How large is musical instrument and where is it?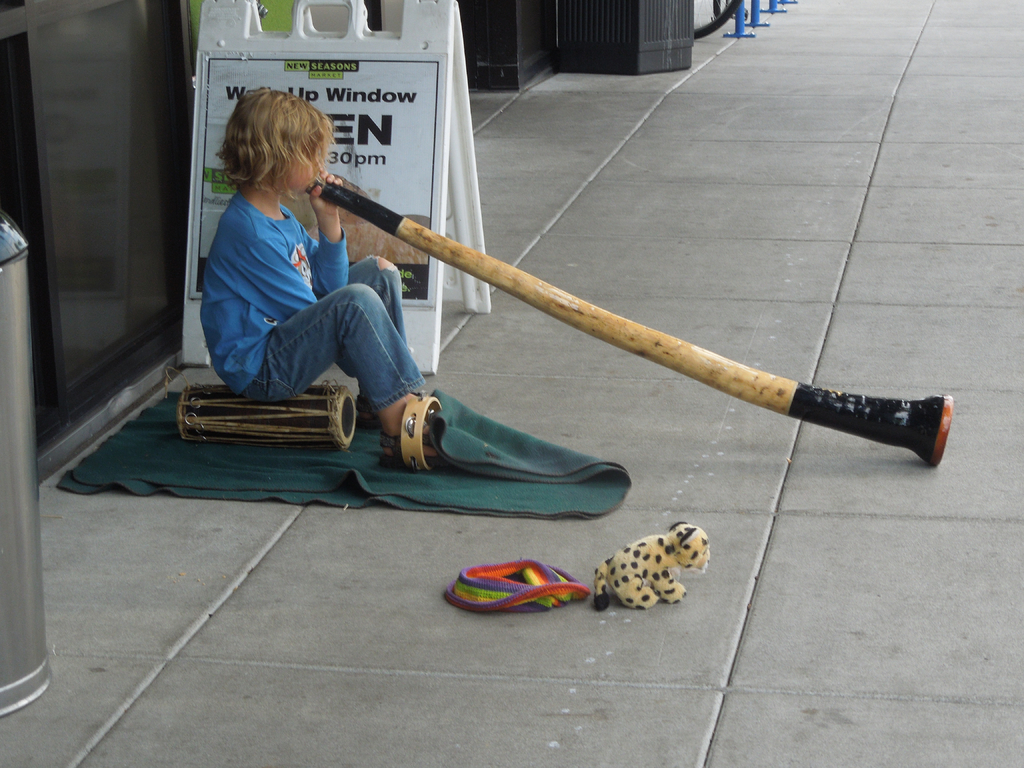
Bounding box: [x1=166, y1=378, x2=358, y2=447].
